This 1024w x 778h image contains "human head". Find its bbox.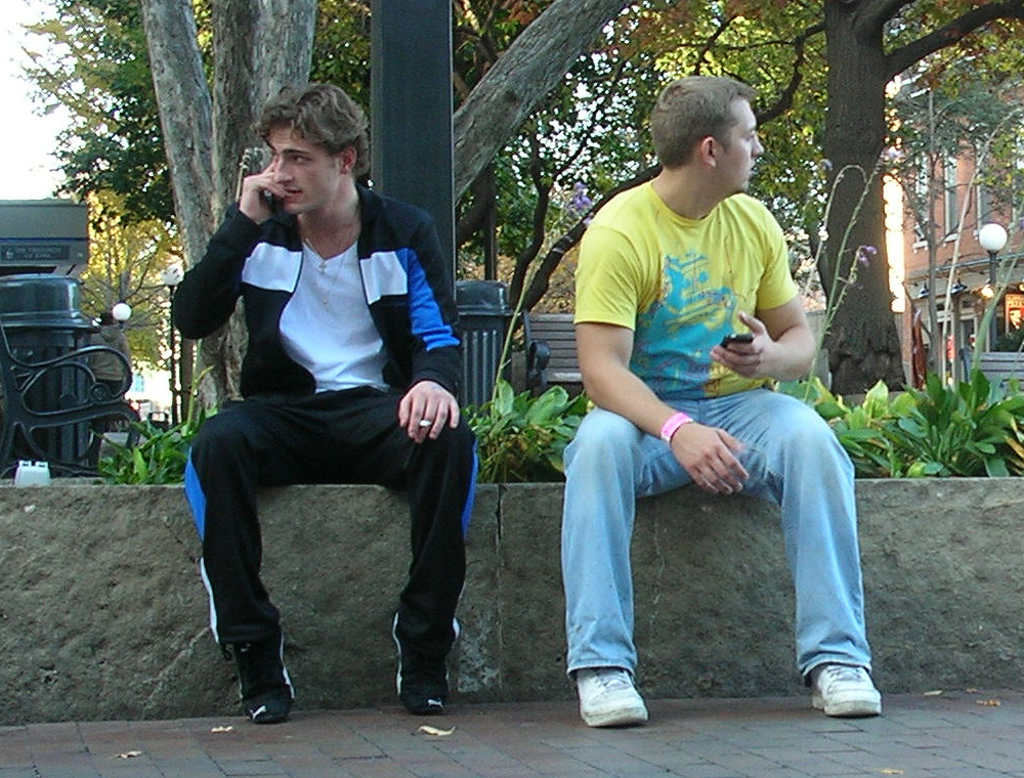
box=[254, 78, 376, 220].
